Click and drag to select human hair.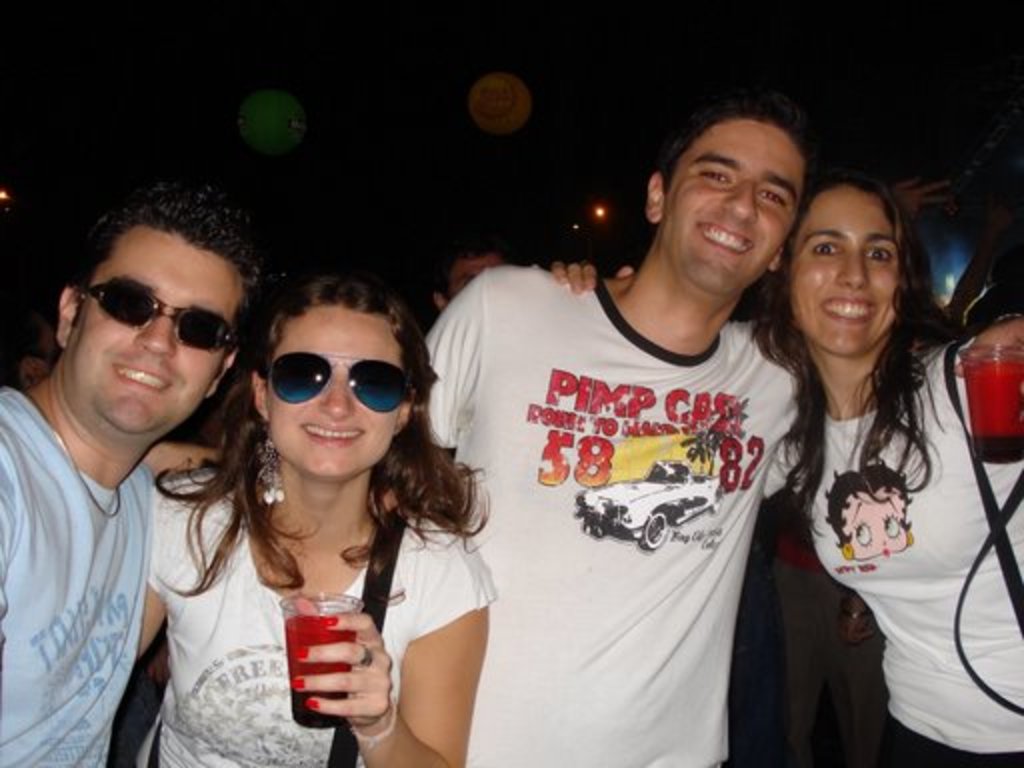
Selection: {"left": 150, "top": 270, "right": 494, "bottom": 602}.
